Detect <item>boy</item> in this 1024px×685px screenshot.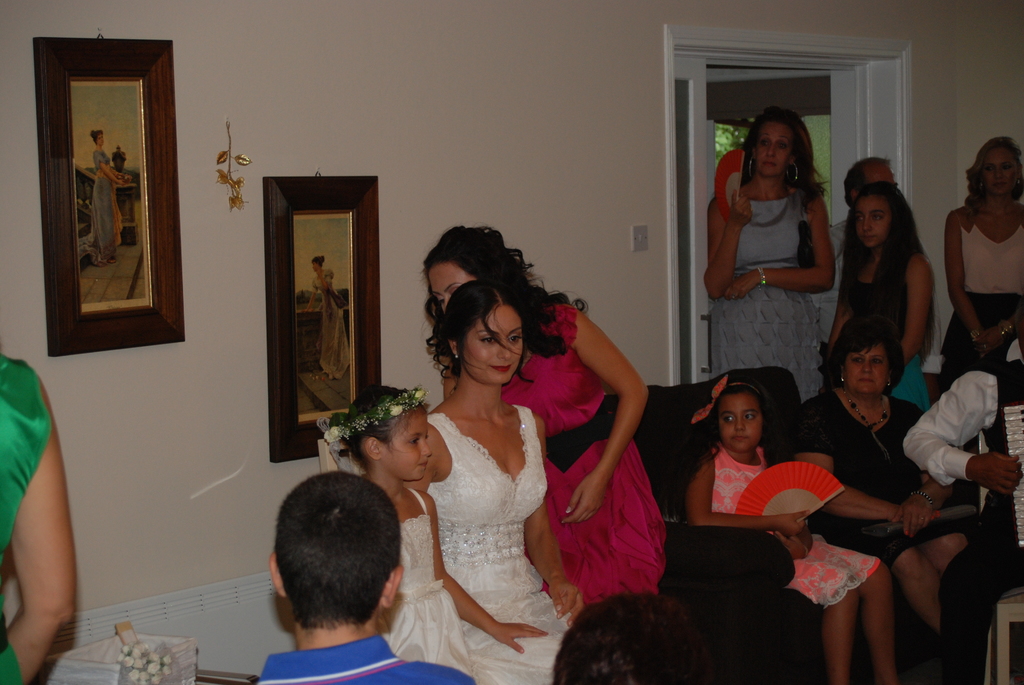
Detection: [225, 463, 439, 684].
